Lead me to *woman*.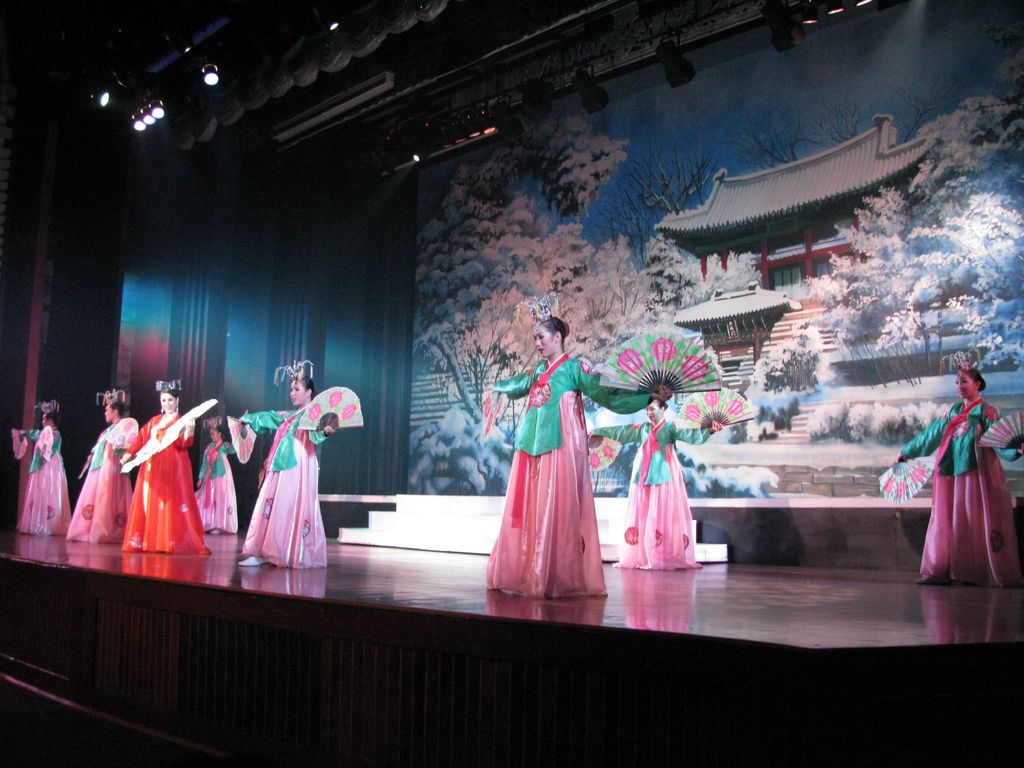
Lead to bbox=(122, 378, 212, 553).
